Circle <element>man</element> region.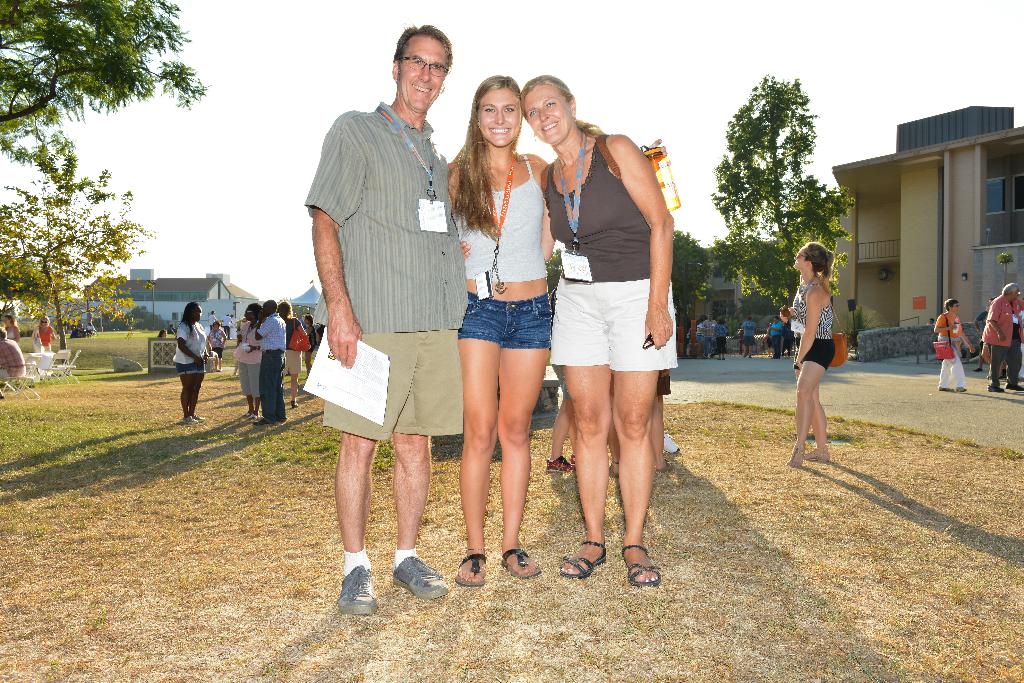
Region: box=[253, 299, 286, 422].
